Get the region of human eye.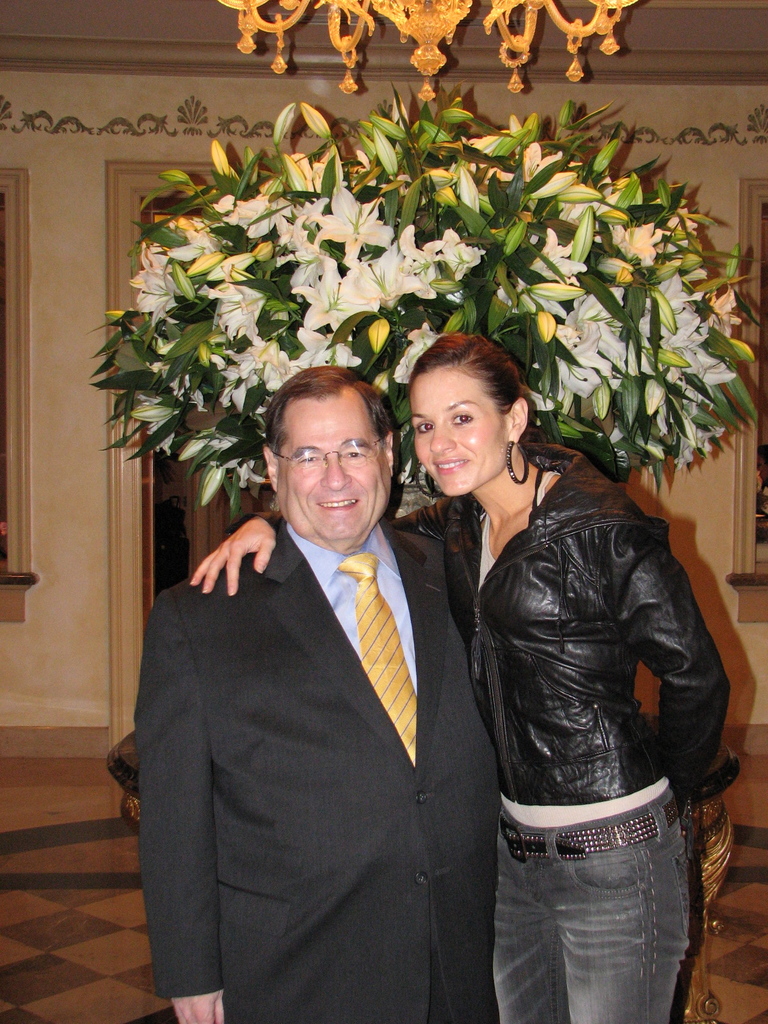
x1=448 y1=408 x2=478 y2=429.
